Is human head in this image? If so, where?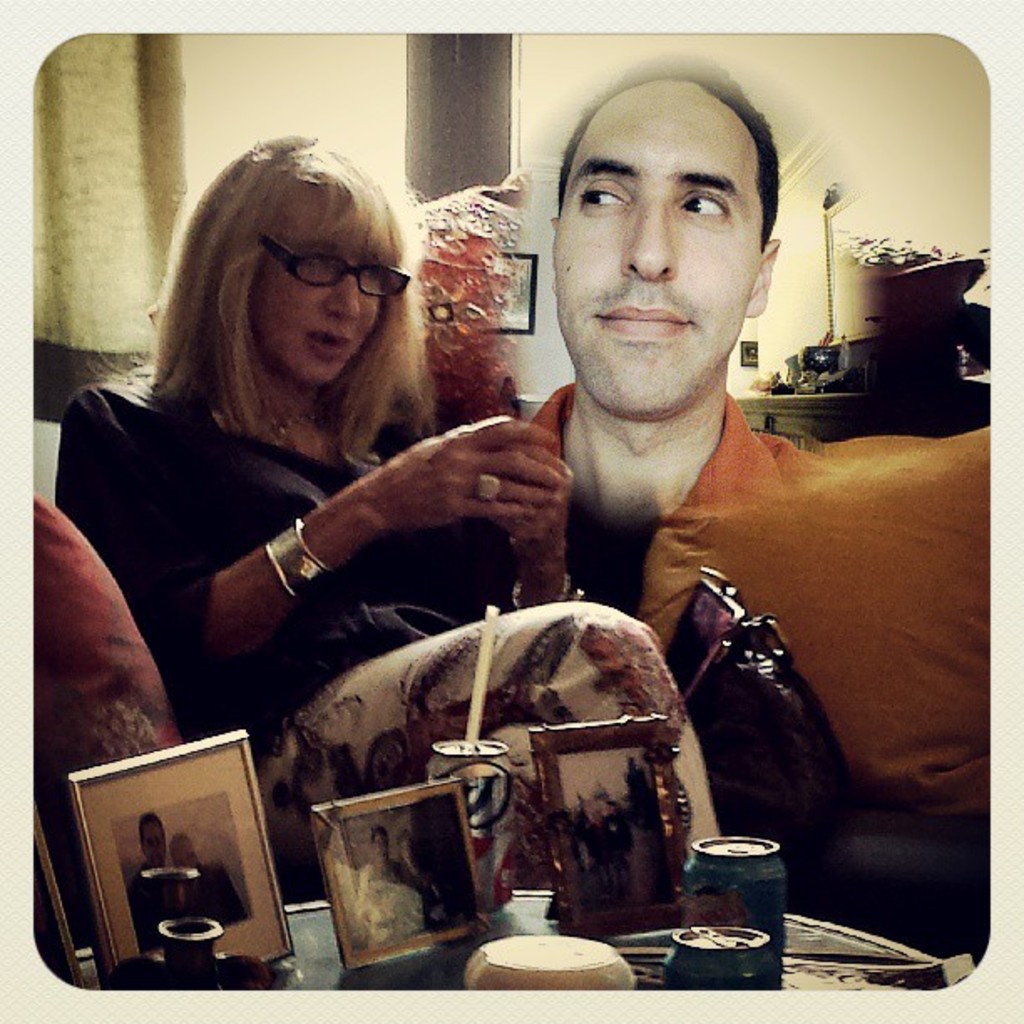
Yes, at 545 55 805 410.
